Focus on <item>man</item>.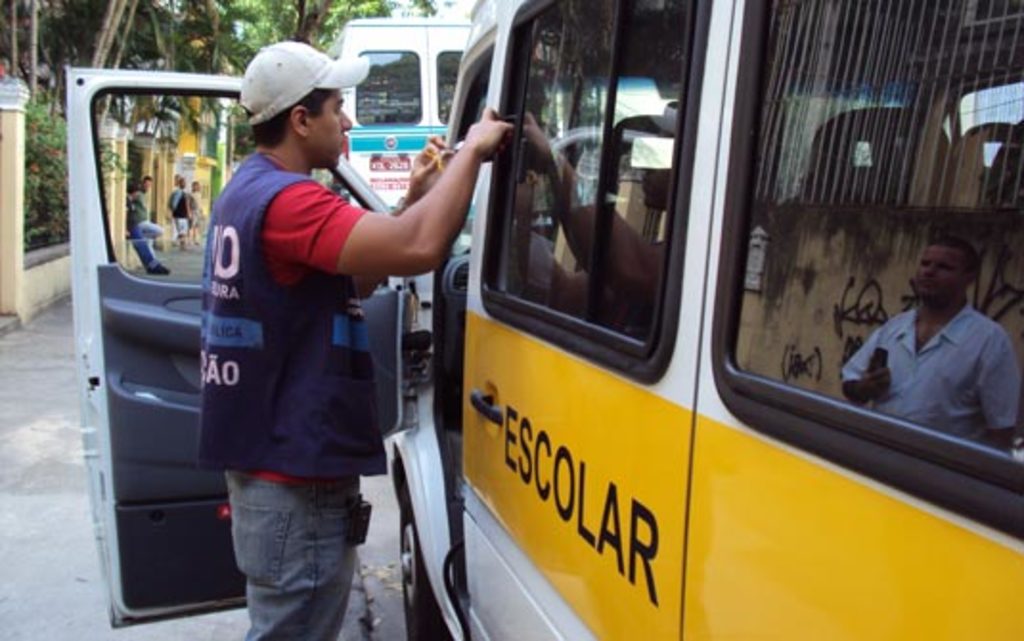
Focused at bbox(128, 176, 168, 276).
